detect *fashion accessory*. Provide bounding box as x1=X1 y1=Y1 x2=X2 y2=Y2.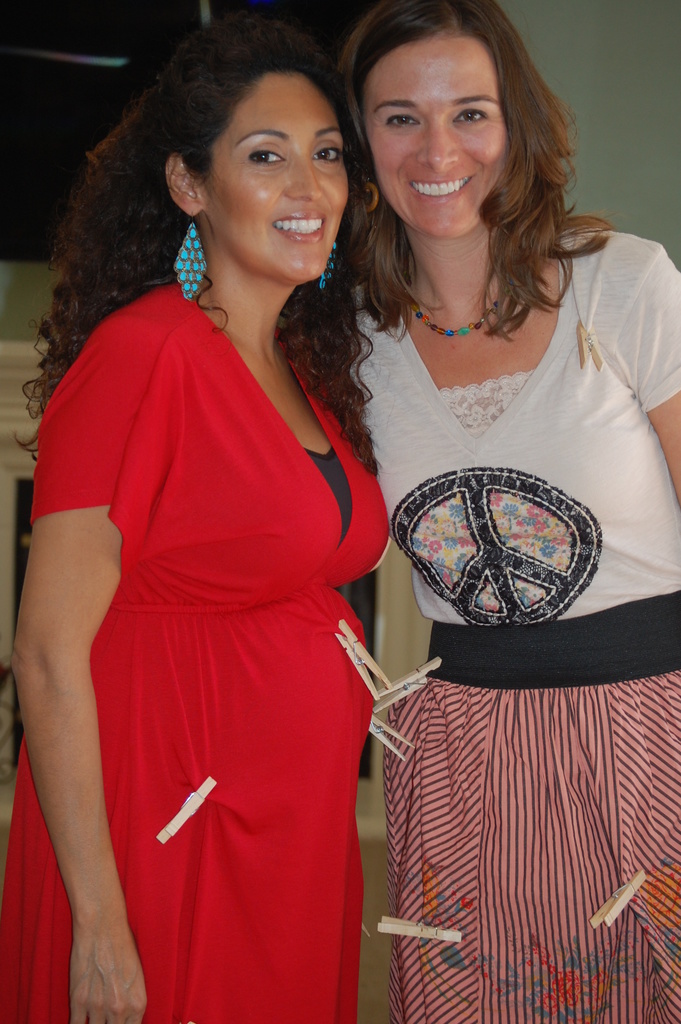
x1=359 y1=173 x2=380 y2=213.
